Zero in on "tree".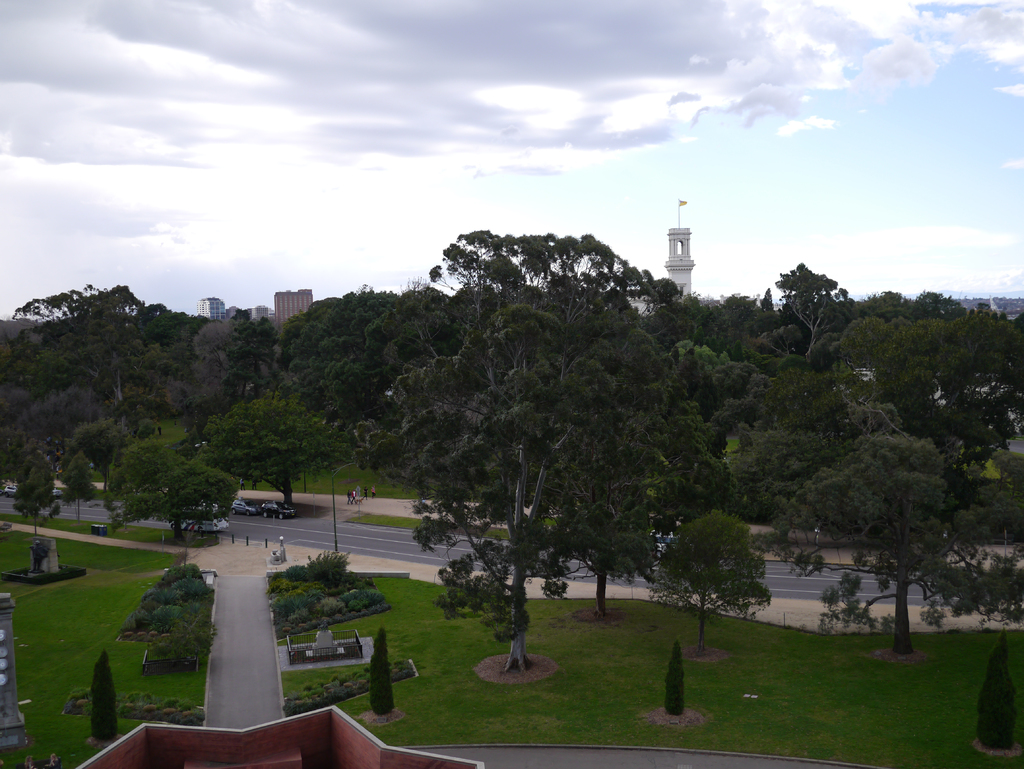
Zeroed in: 319, 218, 711, 668.
